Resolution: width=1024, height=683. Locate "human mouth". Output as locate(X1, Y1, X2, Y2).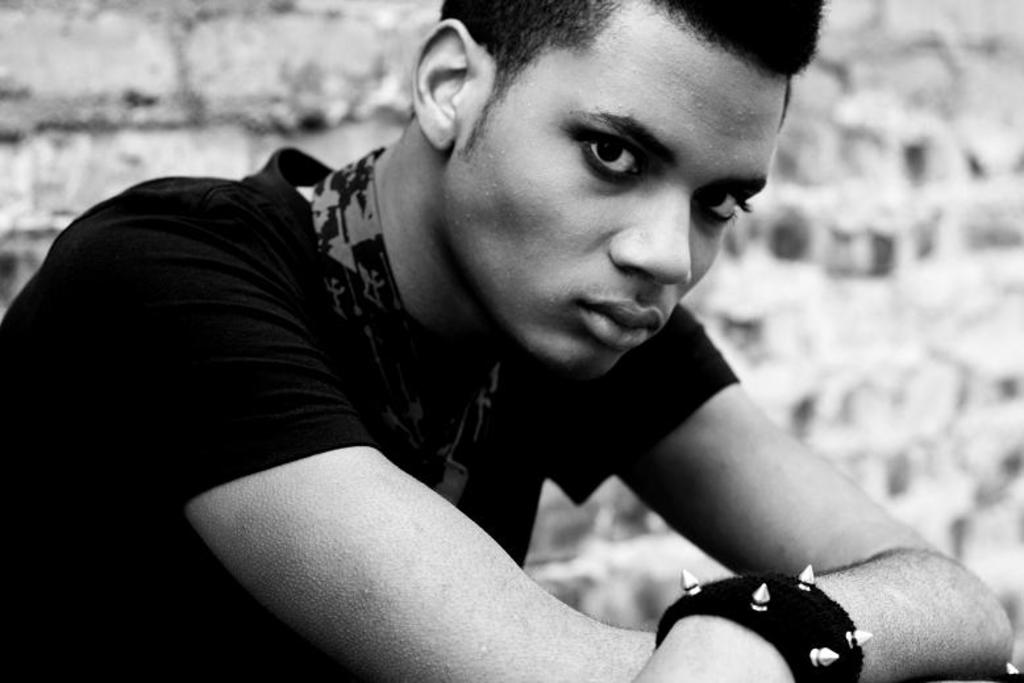
locate(571, 293, 665, 349).
